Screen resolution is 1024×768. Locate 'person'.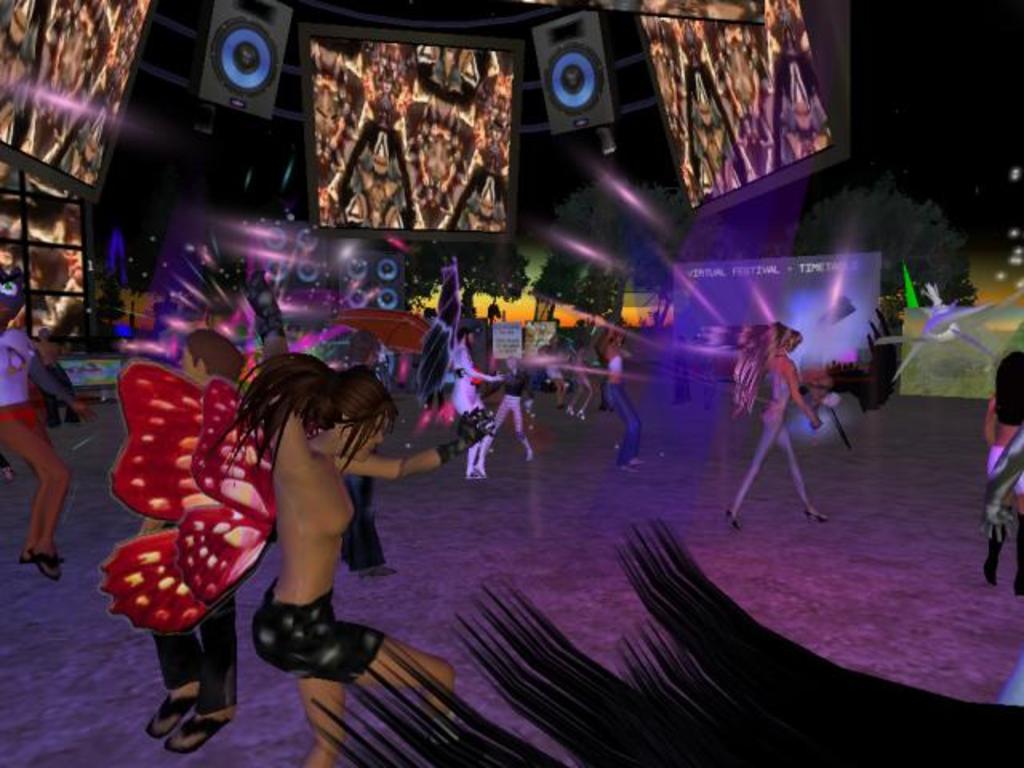
{"x1": 142, "y1": 326, "x2": 242, "y2": 752}.
